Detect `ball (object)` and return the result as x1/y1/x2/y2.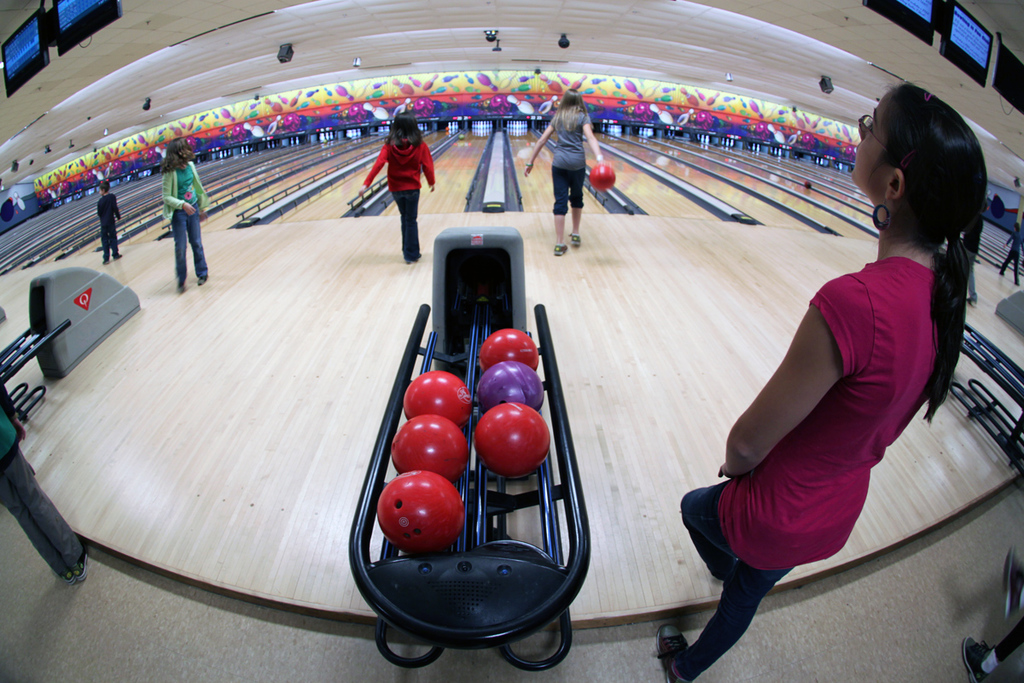
477/362/539/412.
